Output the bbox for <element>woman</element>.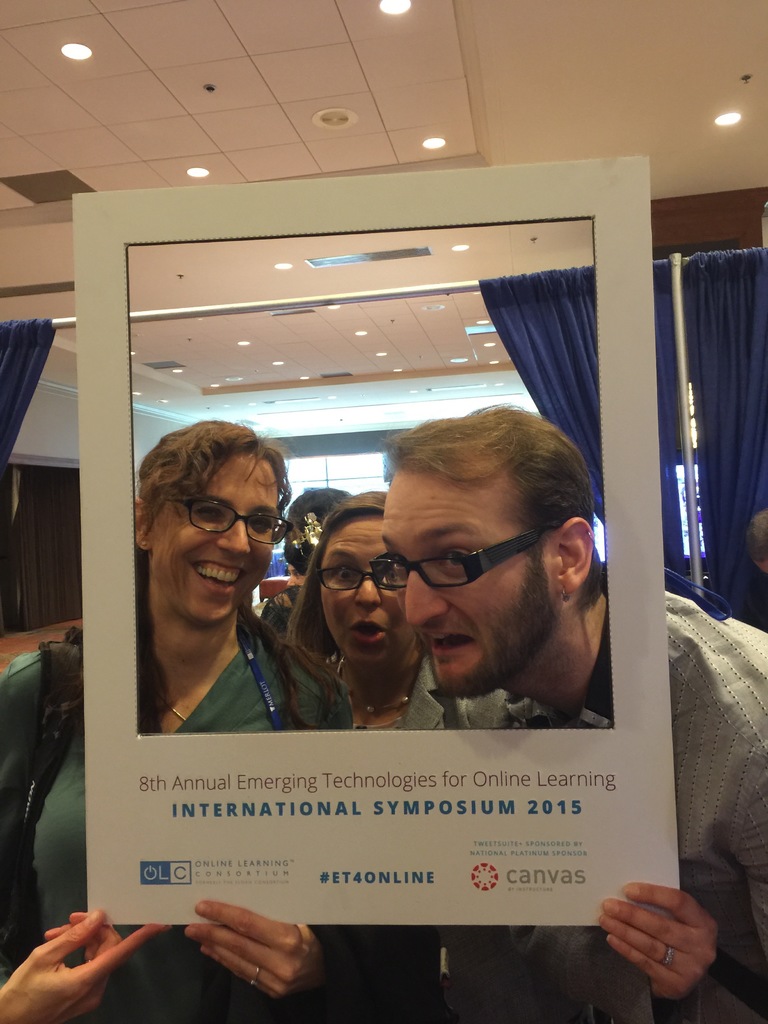
select_region(0, 415, 357, 1023).
